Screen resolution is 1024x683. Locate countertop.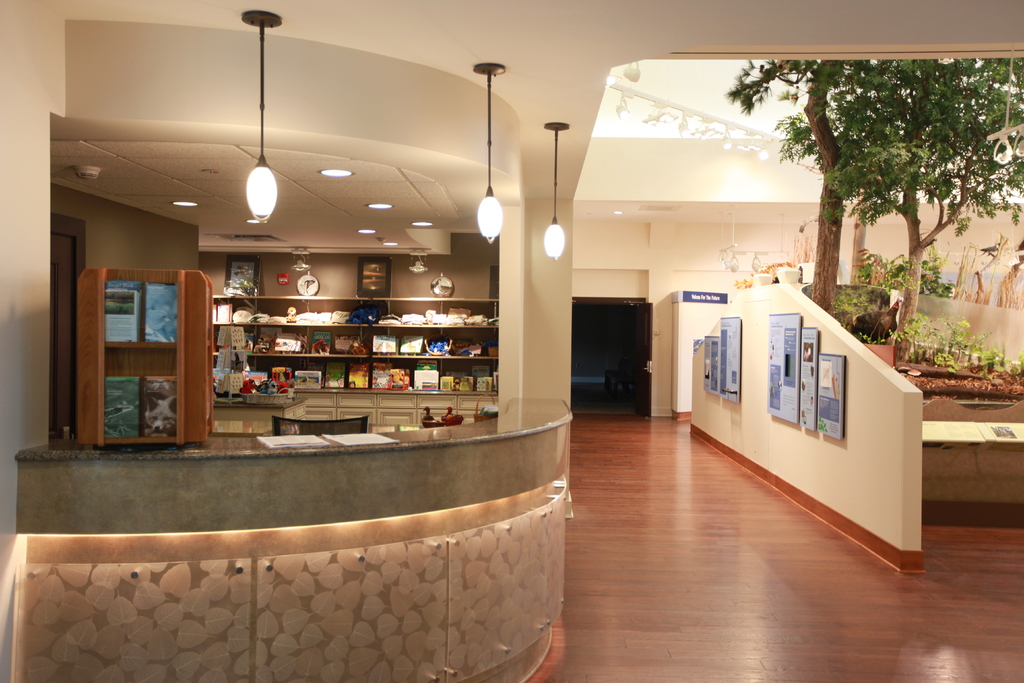
(20, 396, 580, 682).
